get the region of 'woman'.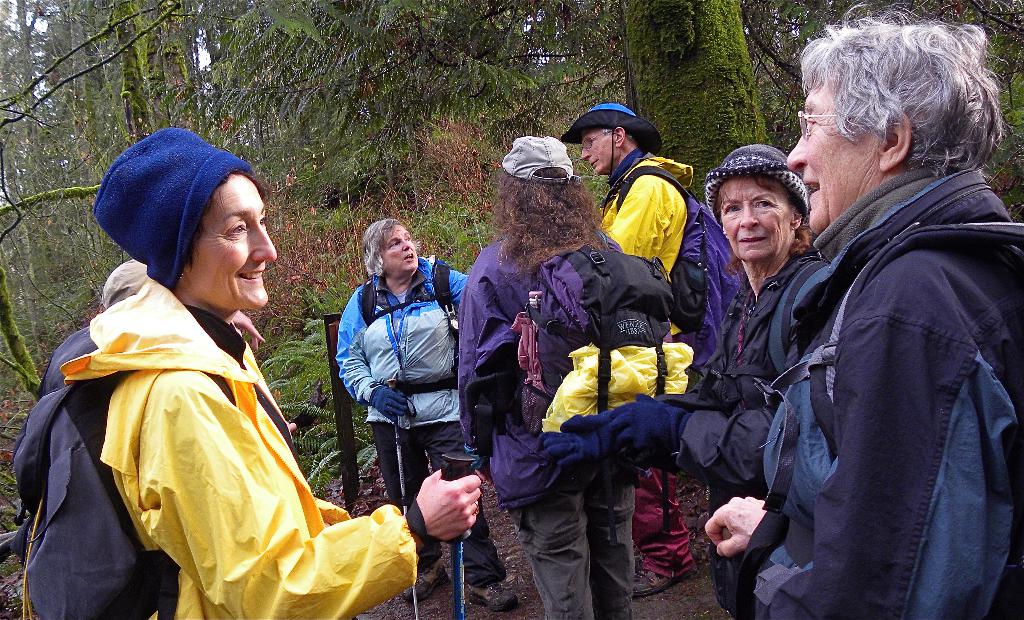
left=14, top=132, right=411, bottom=613.
